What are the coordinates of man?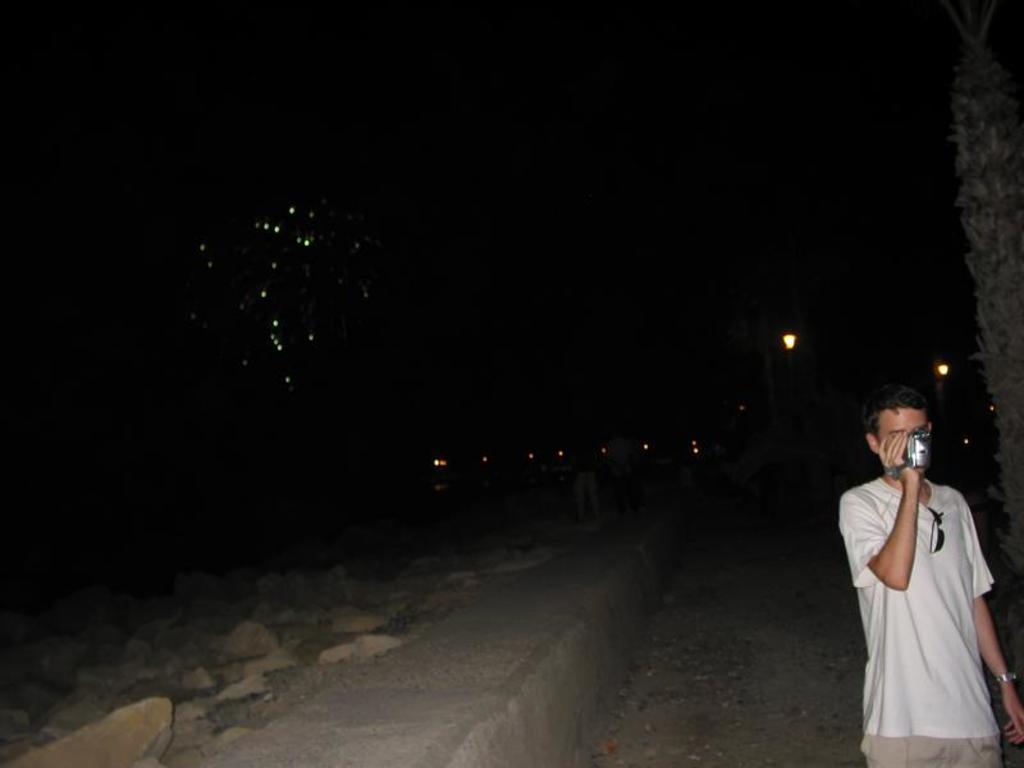
(x1=831, y1=387, x2=1023, y2=767).
